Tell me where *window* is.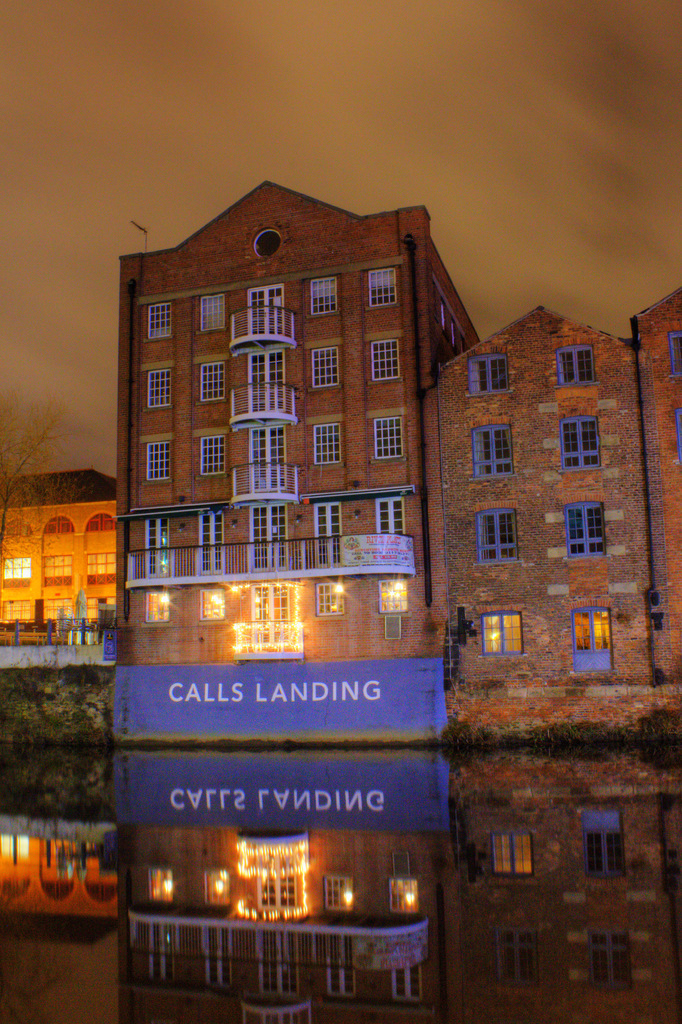
*window* is at (44,556,72,587).
